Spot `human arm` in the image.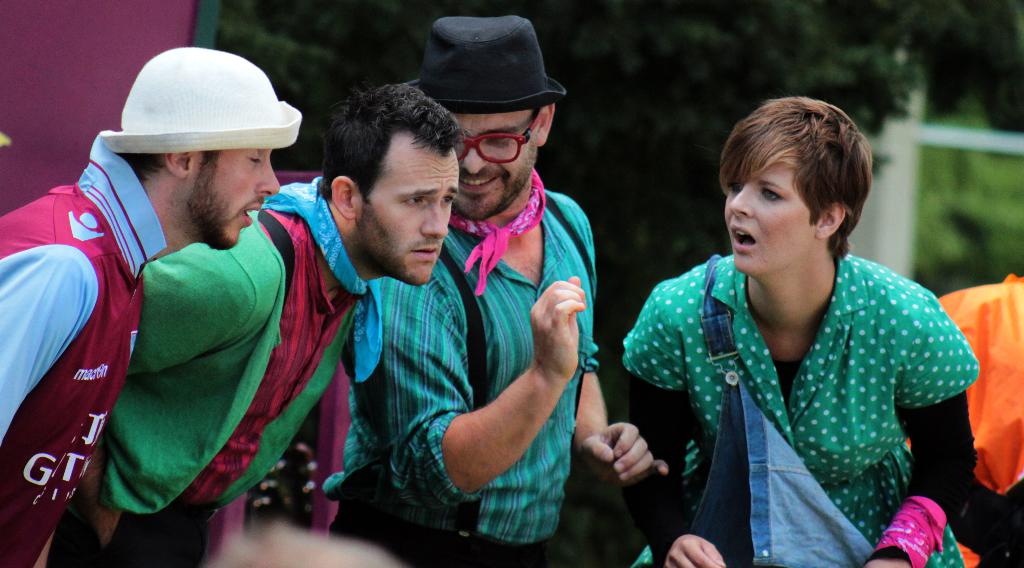
`human arm` found at [x1=623, y1=301, x2=726, y2=567].
